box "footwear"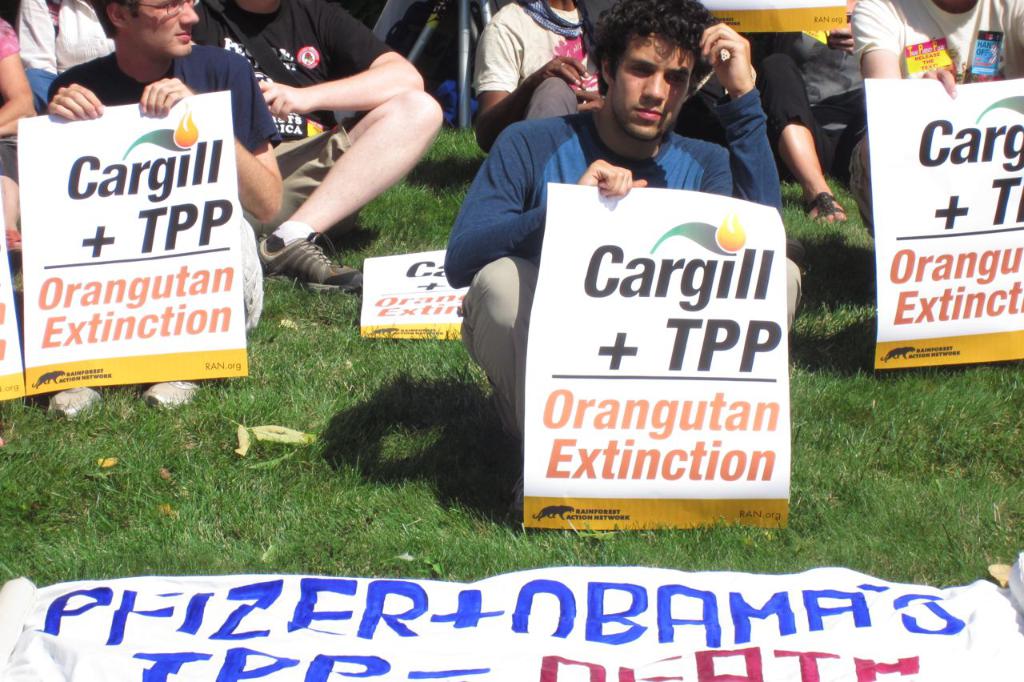
box=[269, 230, 350, 295]
